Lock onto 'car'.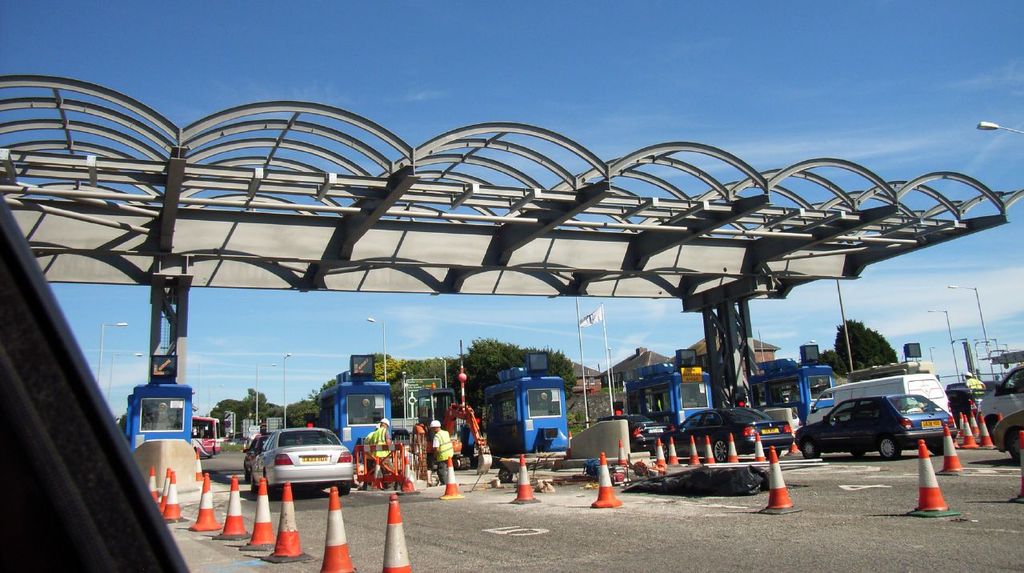
Locked: rect(798, 381, 961, 463).
